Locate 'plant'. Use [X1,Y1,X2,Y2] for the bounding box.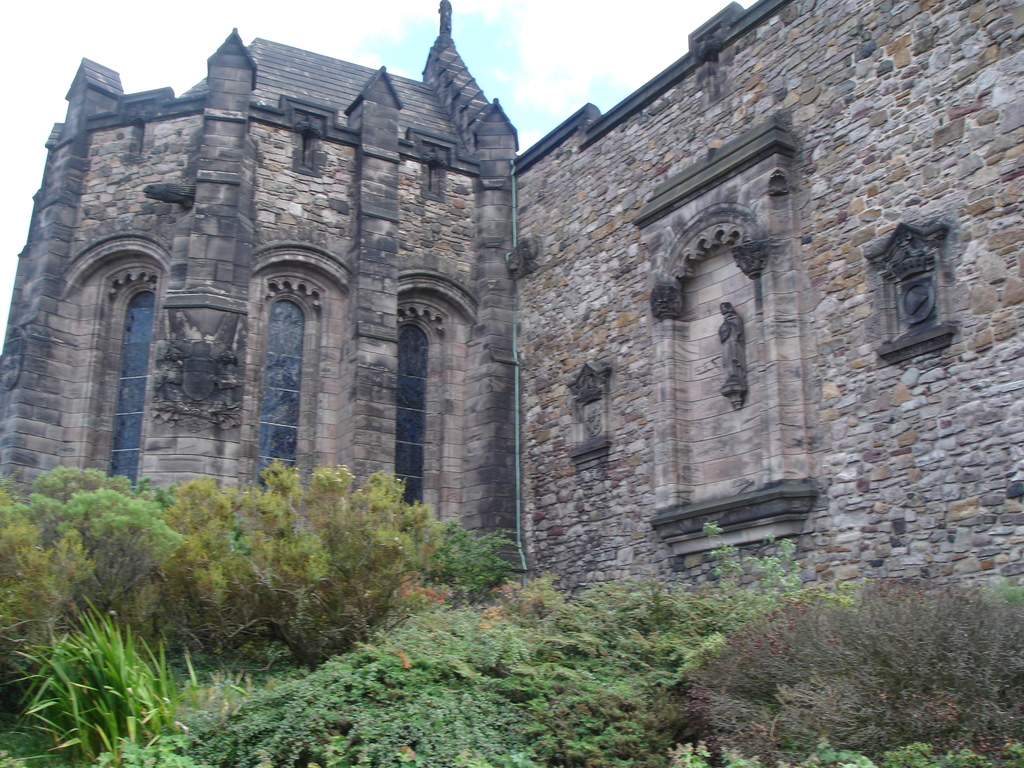
[682,573,1023,767].
